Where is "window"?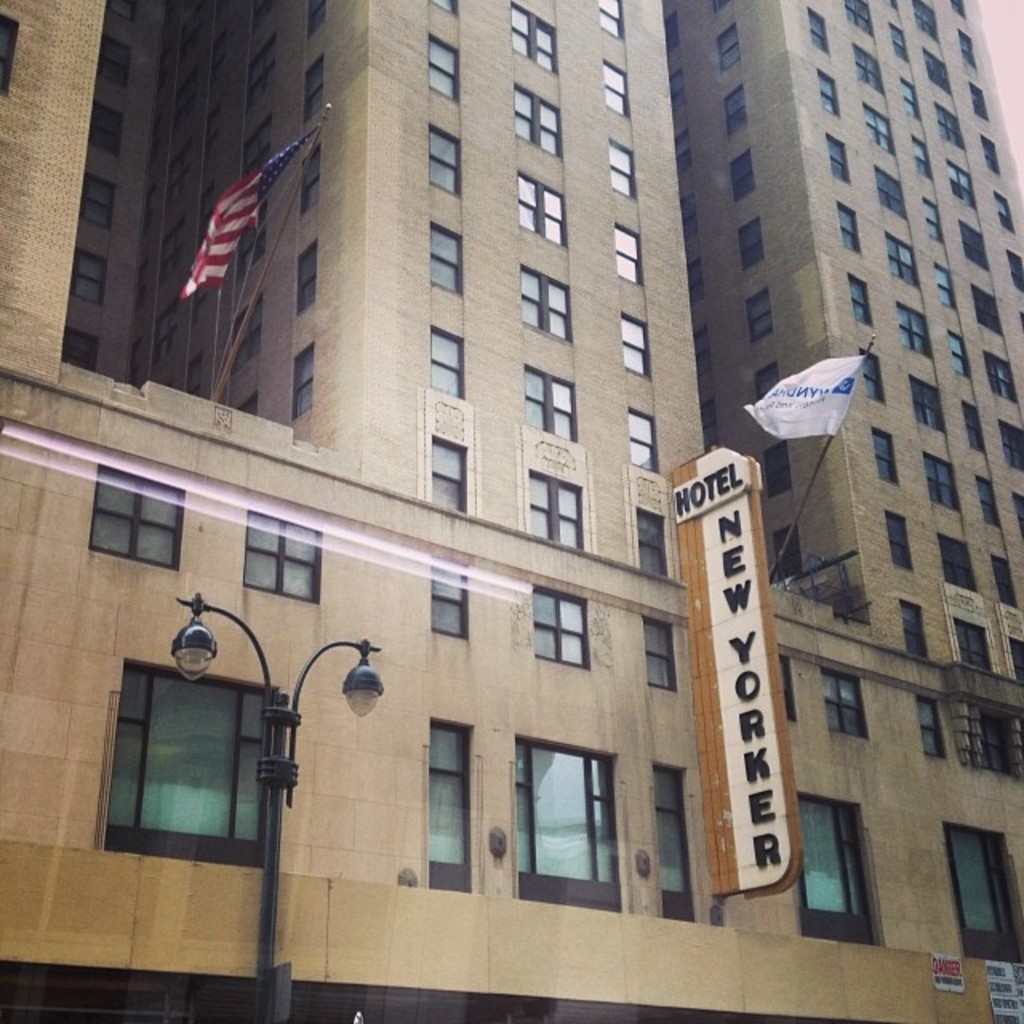
pyautogui.locateOnScreen(922, 51, 950, 91).
